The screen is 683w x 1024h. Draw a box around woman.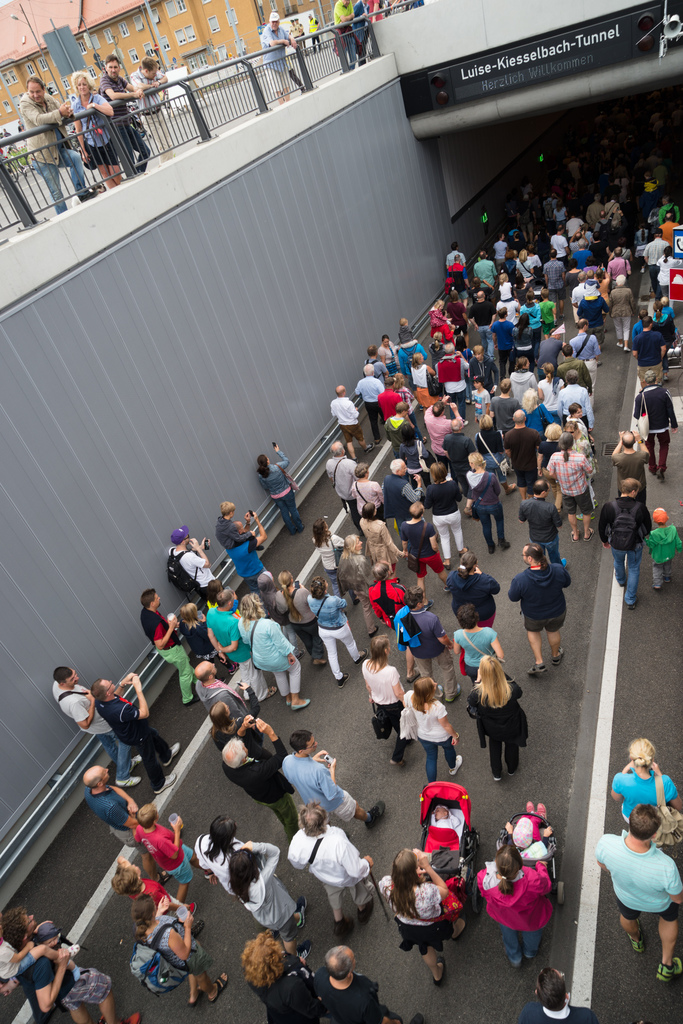
342 532 384 636.
